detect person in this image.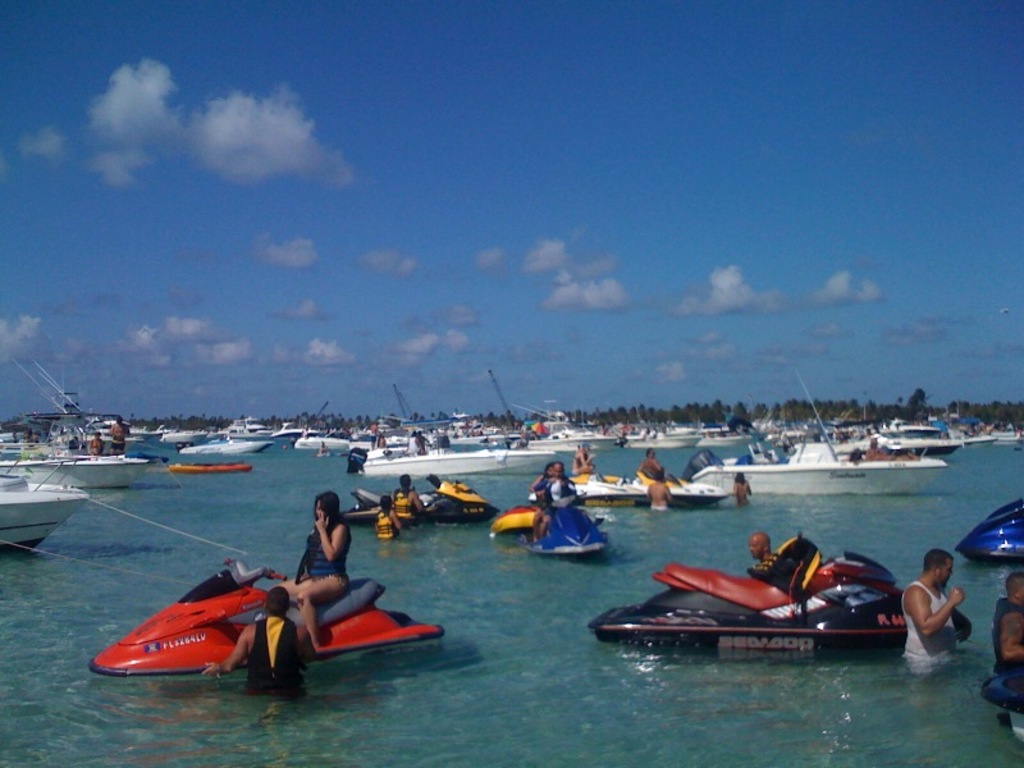
Detection: <region>532, 452, 581, 535</region>.
